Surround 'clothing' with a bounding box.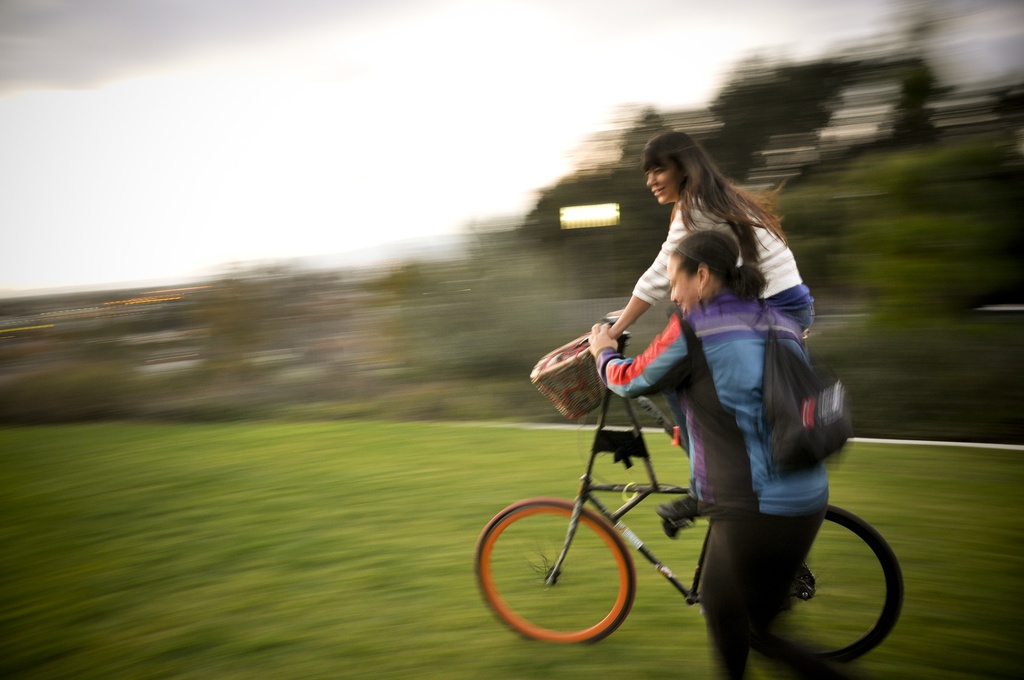
detection(632, 193, 820, 329).
